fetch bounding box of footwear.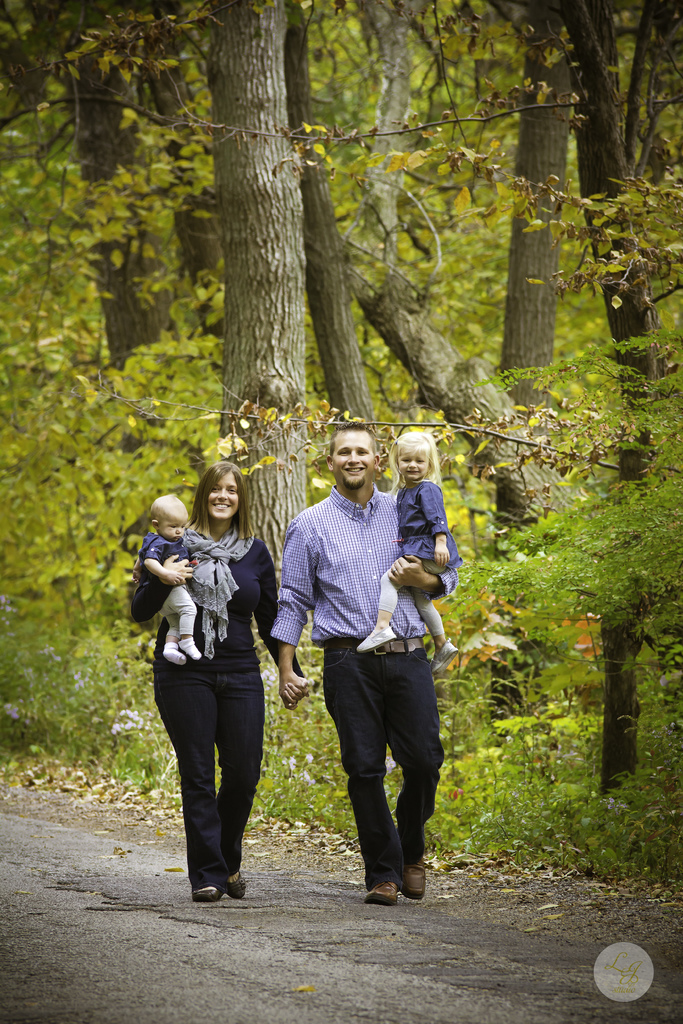
Bbox: Rect(356, 627, 399, 652).
